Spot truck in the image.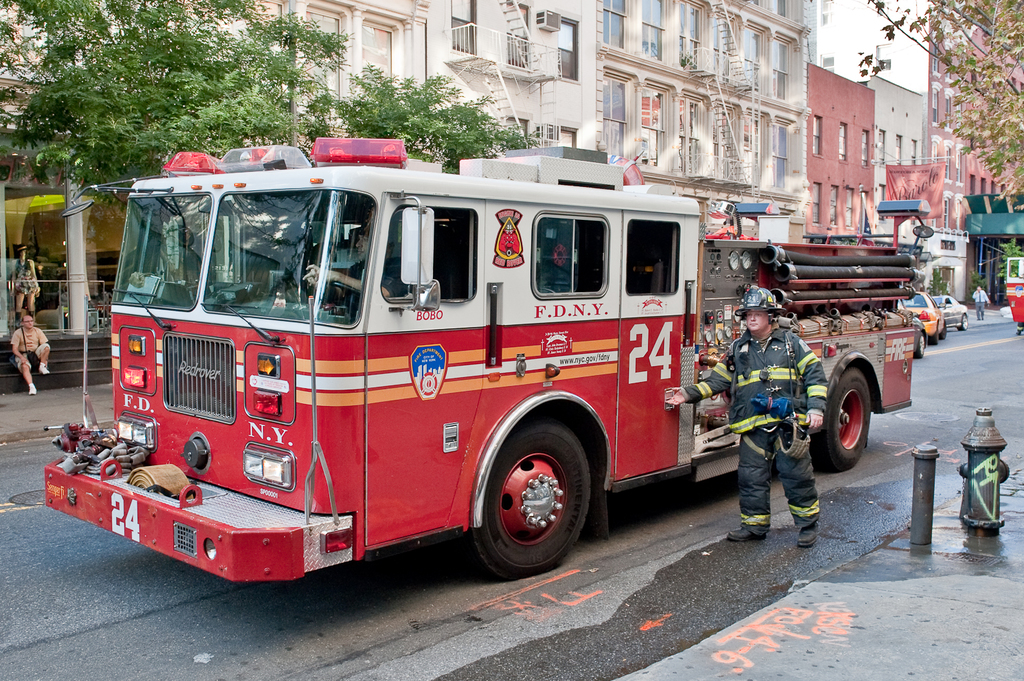
truck found at [49,129,876,605].
